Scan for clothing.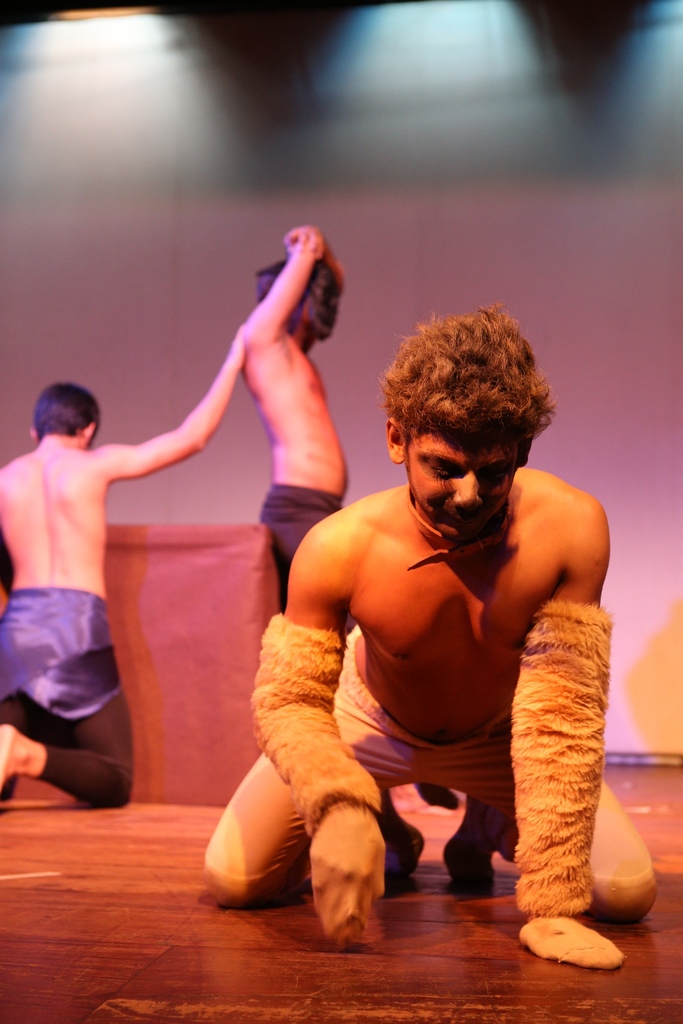
Scan result: [left=258, top=485, right=342, bottom=568].
